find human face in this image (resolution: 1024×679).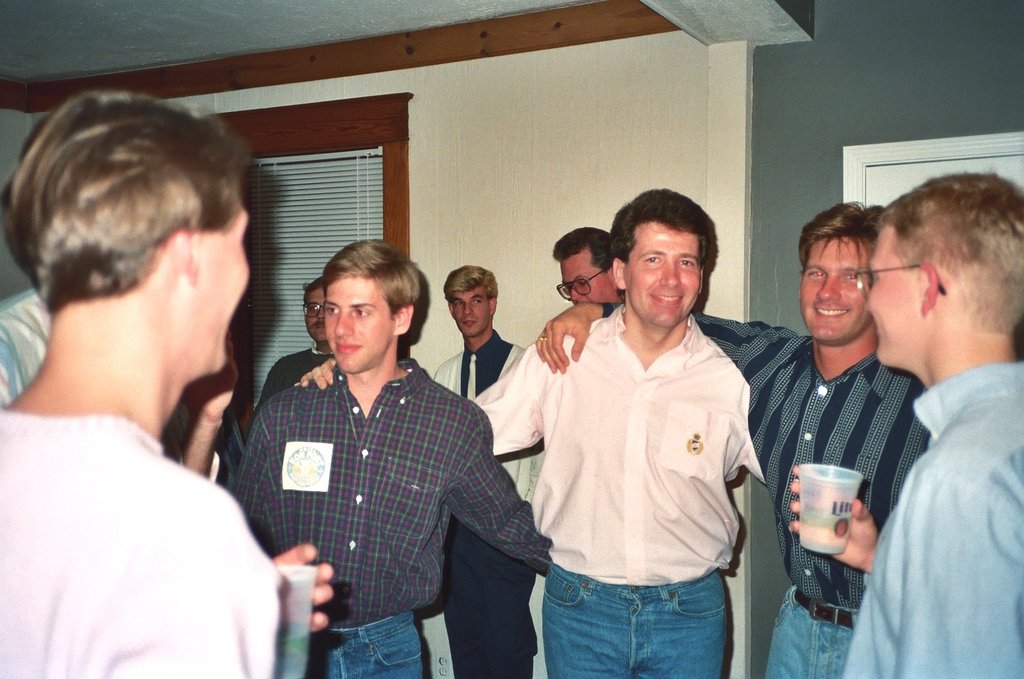
box(175, 211, 253, 375).
